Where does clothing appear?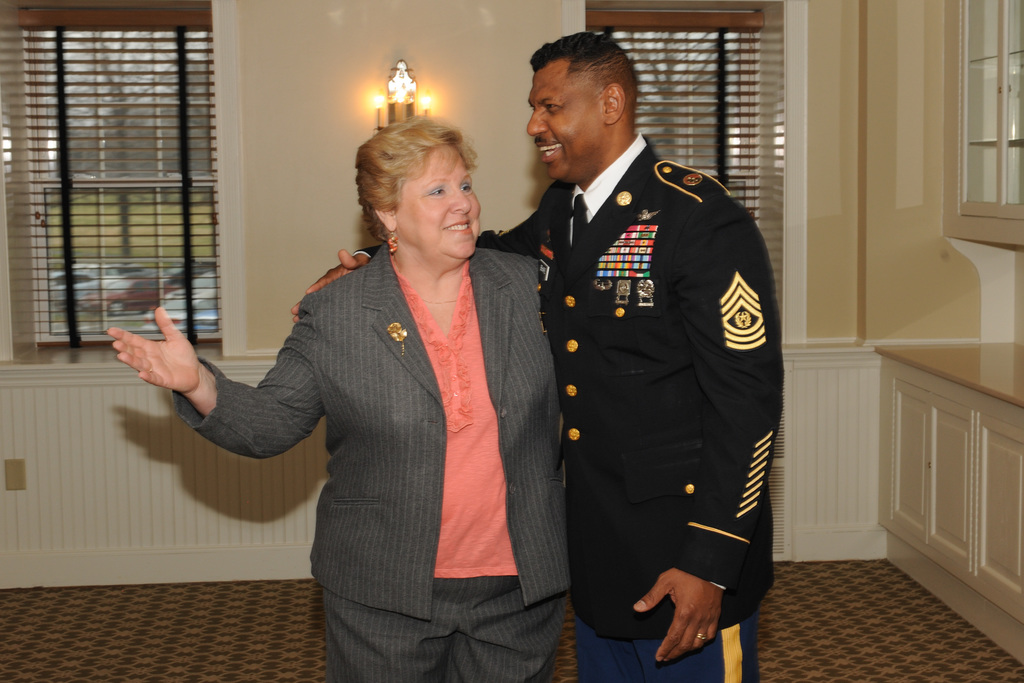
Appears at (349, 126, 787, 682).
